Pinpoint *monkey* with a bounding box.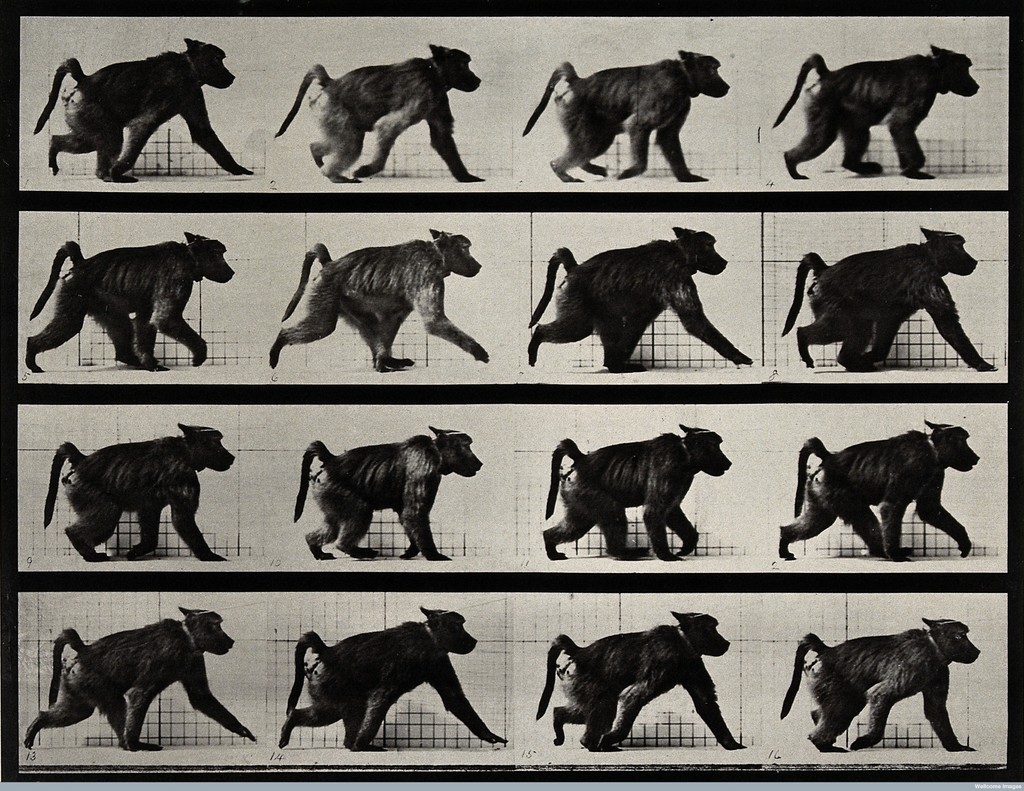
[26, 603, 254, 748].
